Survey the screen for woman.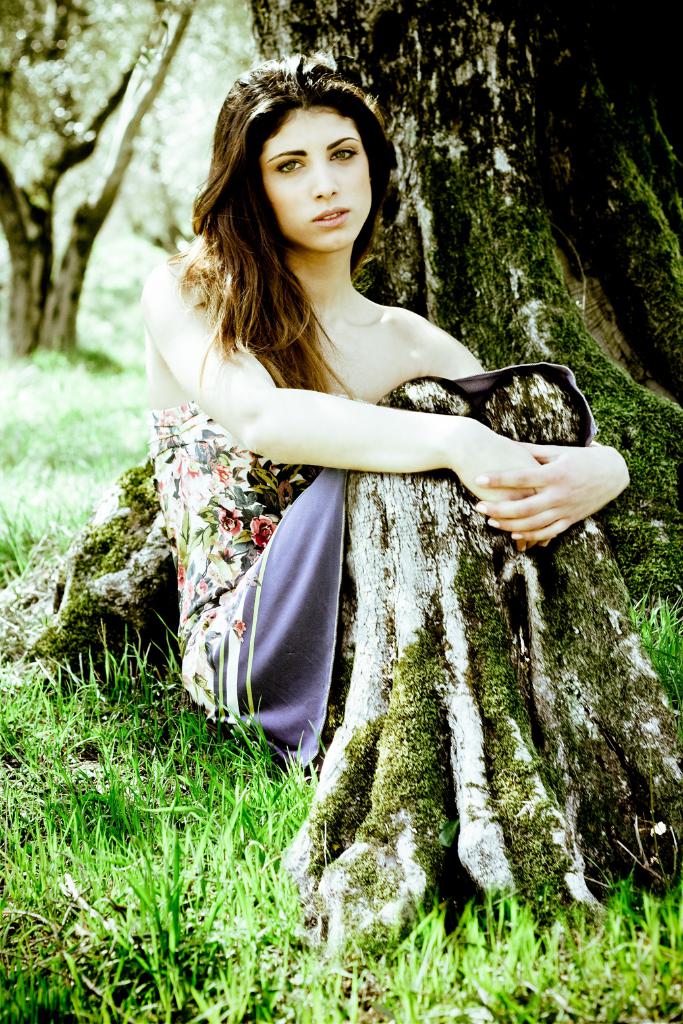
Survey found: [x1=97, y1=97, x2=613, y2=628].
